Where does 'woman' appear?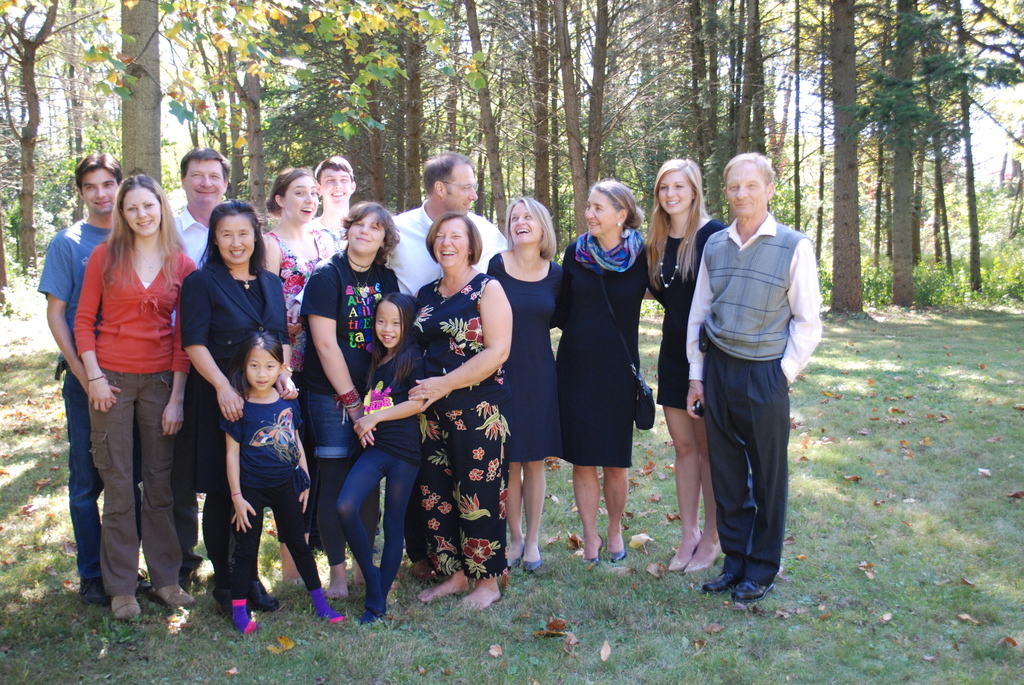
Appears at [553, 178, 656, 561].
